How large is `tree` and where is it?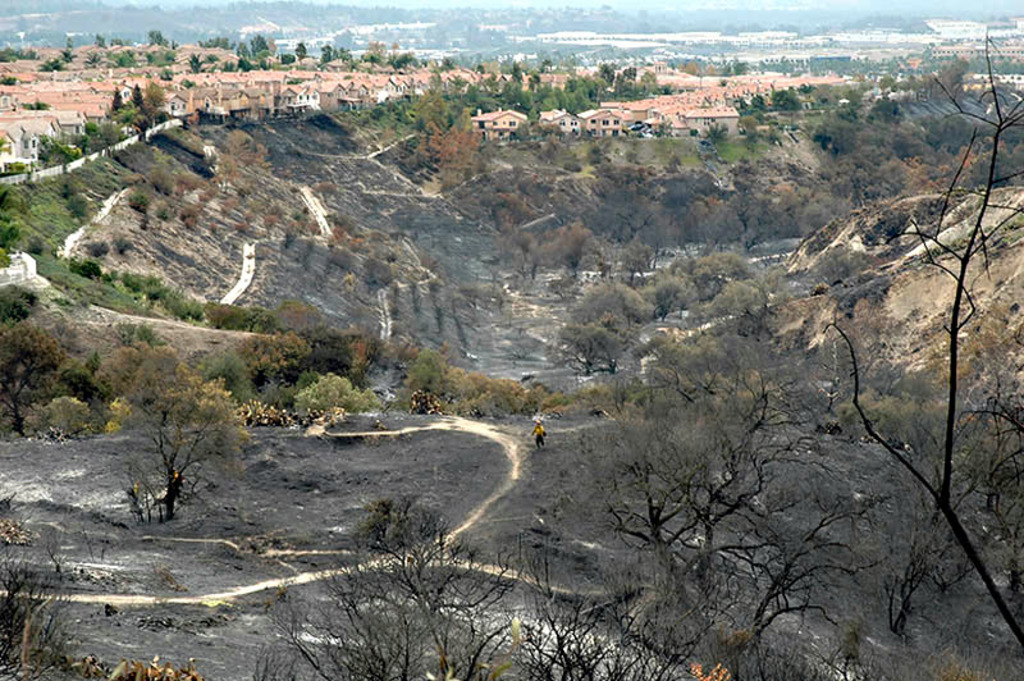
Bounding box: region(274, 494, 508, 680).
